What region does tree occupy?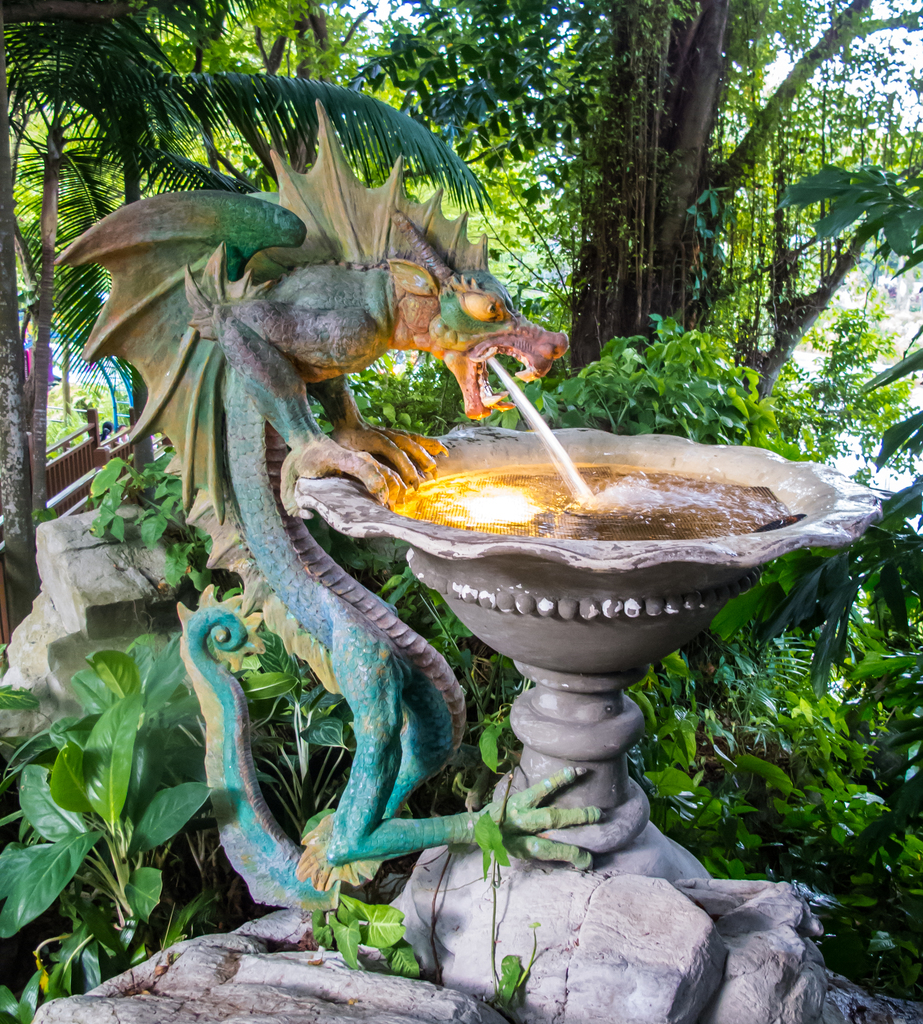
0:0:922:767.
